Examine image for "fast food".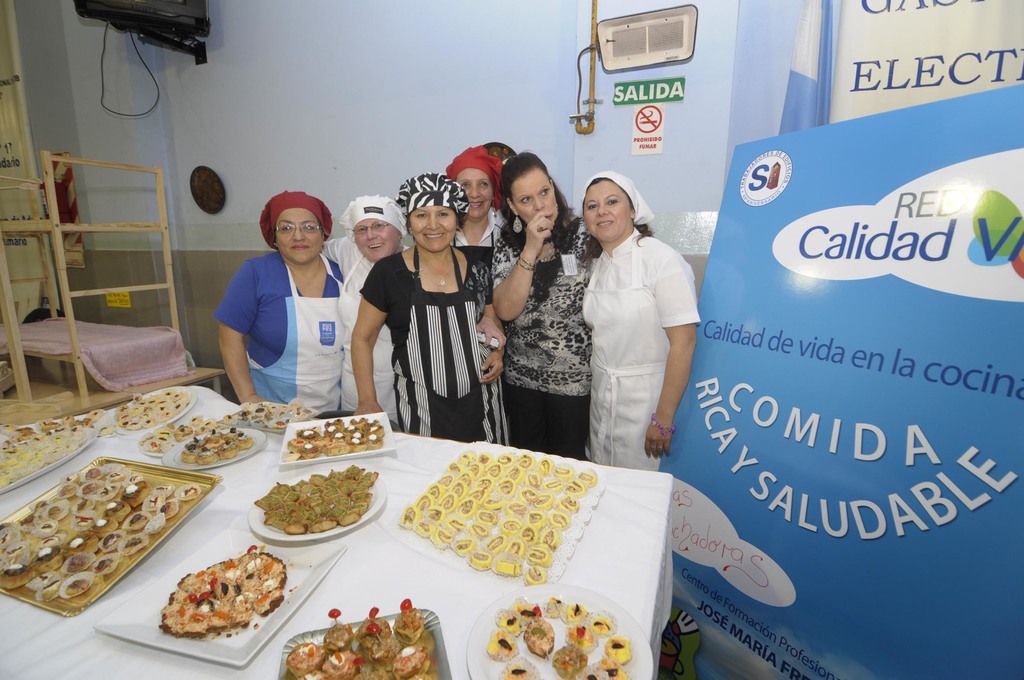
Examination result: box=[400, 505, 414, 530].
